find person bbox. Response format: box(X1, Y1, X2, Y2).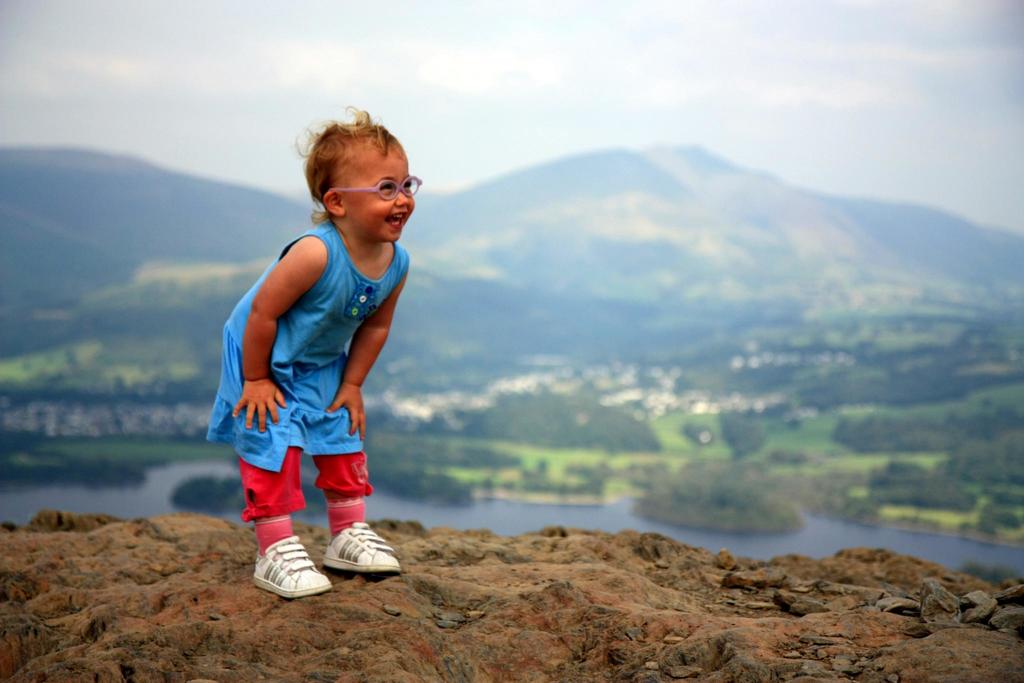
box(211, 111, 425, 609).
